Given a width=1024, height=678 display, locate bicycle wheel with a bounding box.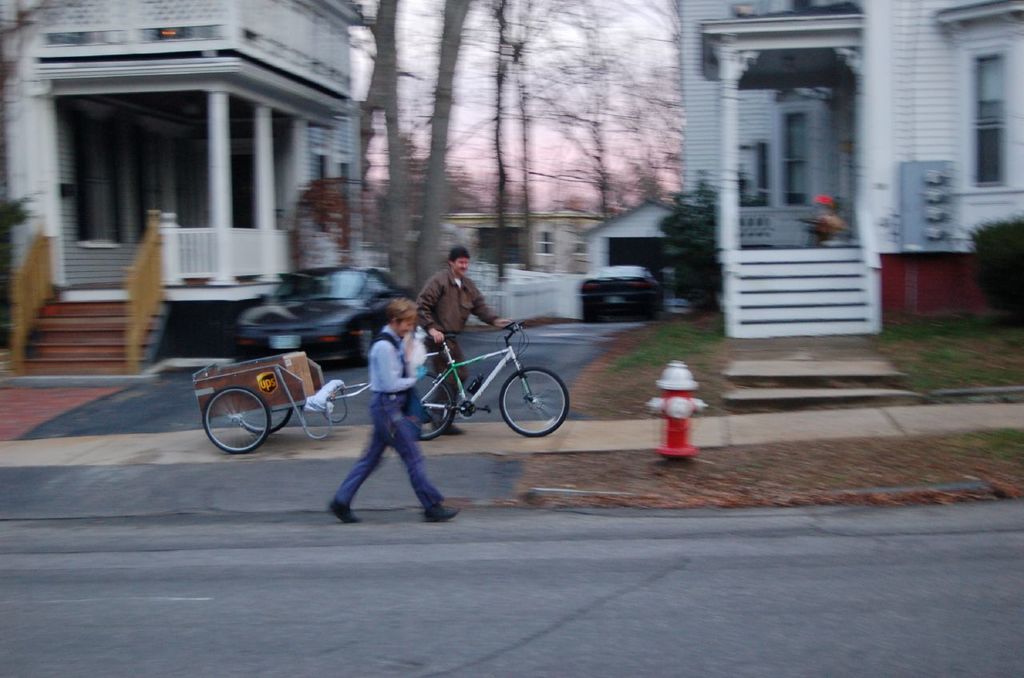
Located: [left=236, top=407, right=291, bottom=433].
